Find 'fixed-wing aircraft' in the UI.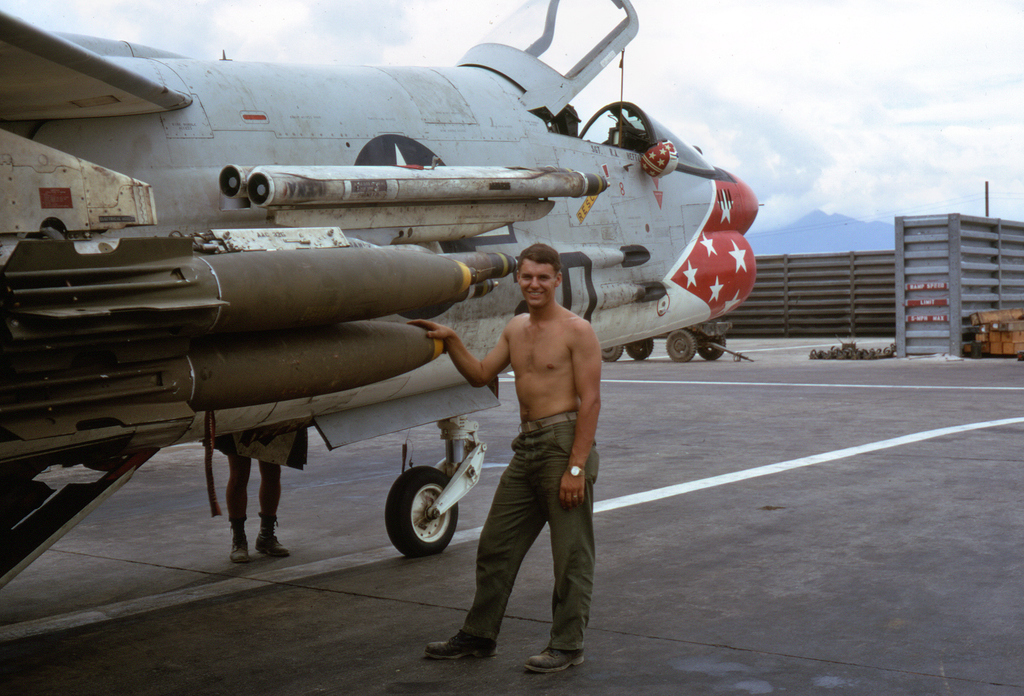
UI element at {"left": 0, "top": 0, "right": 762, "bottom": 591}.
